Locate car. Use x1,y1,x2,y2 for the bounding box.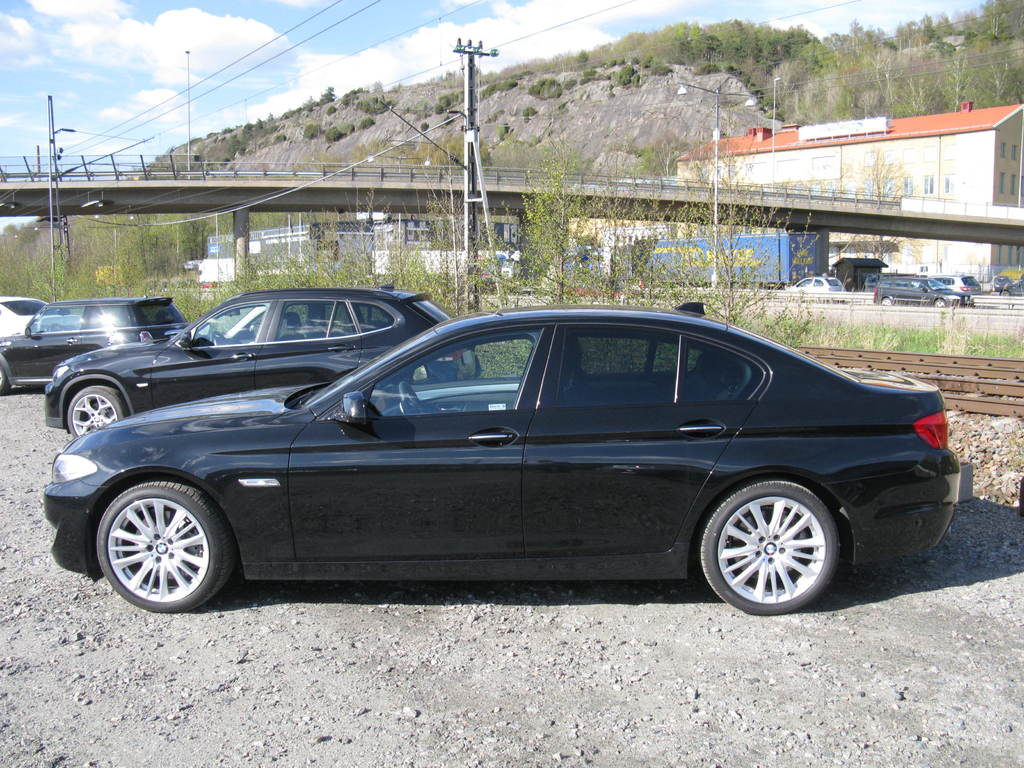
48,287,484,441.
